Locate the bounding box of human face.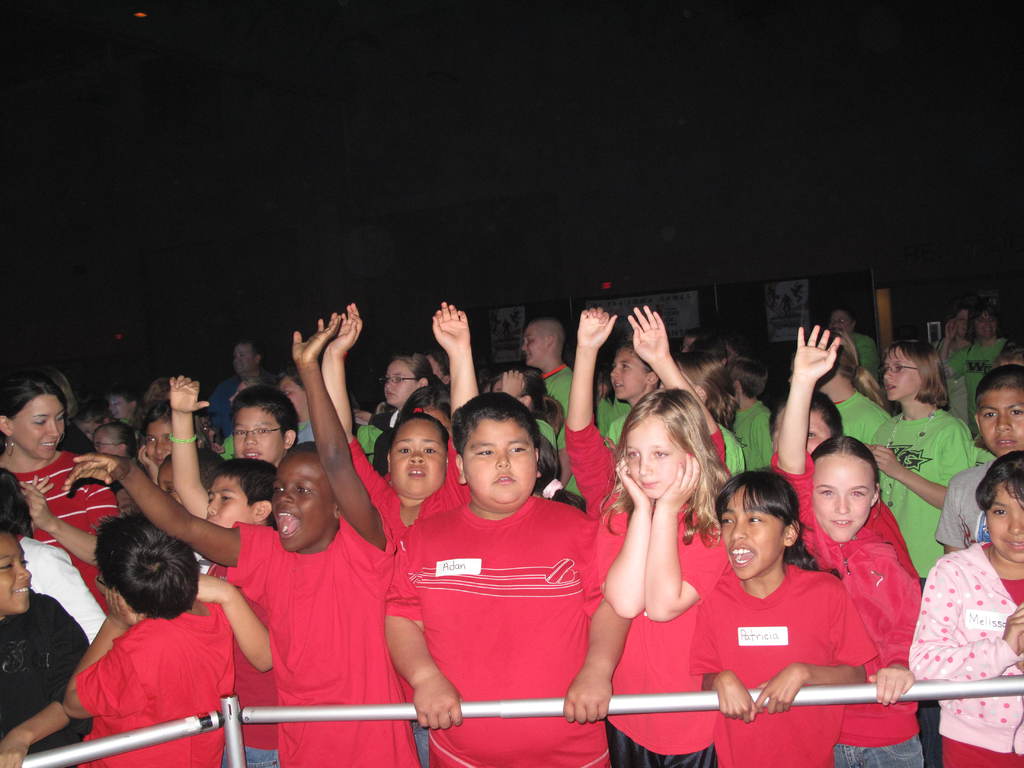
Bounding box: (719, 484, 784, 580).
